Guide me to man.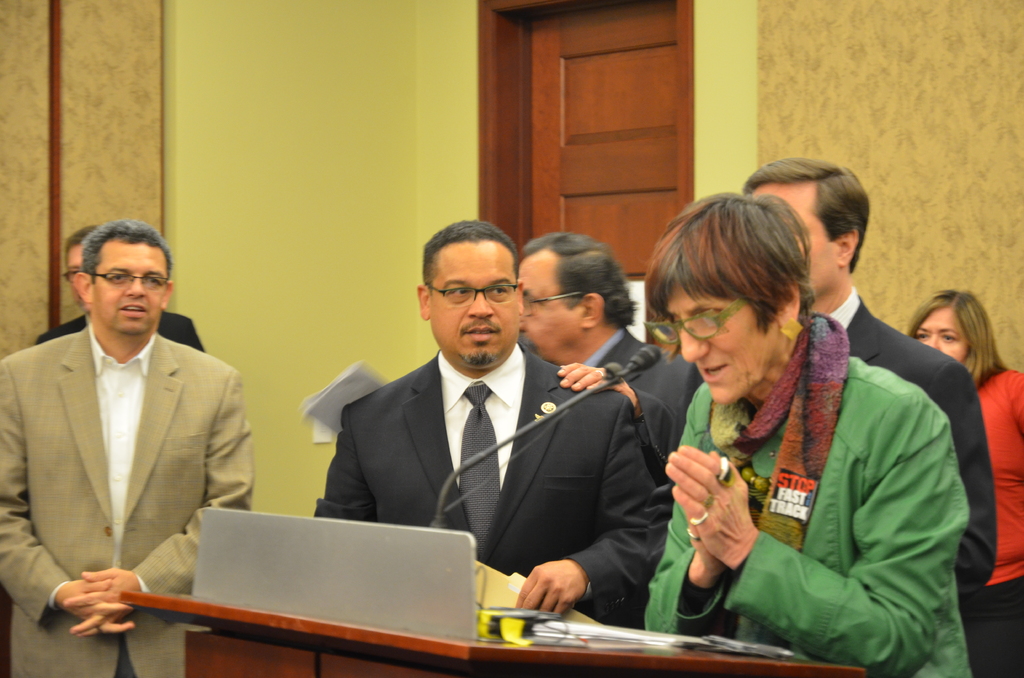
Guidance: 742:154:996:600.
